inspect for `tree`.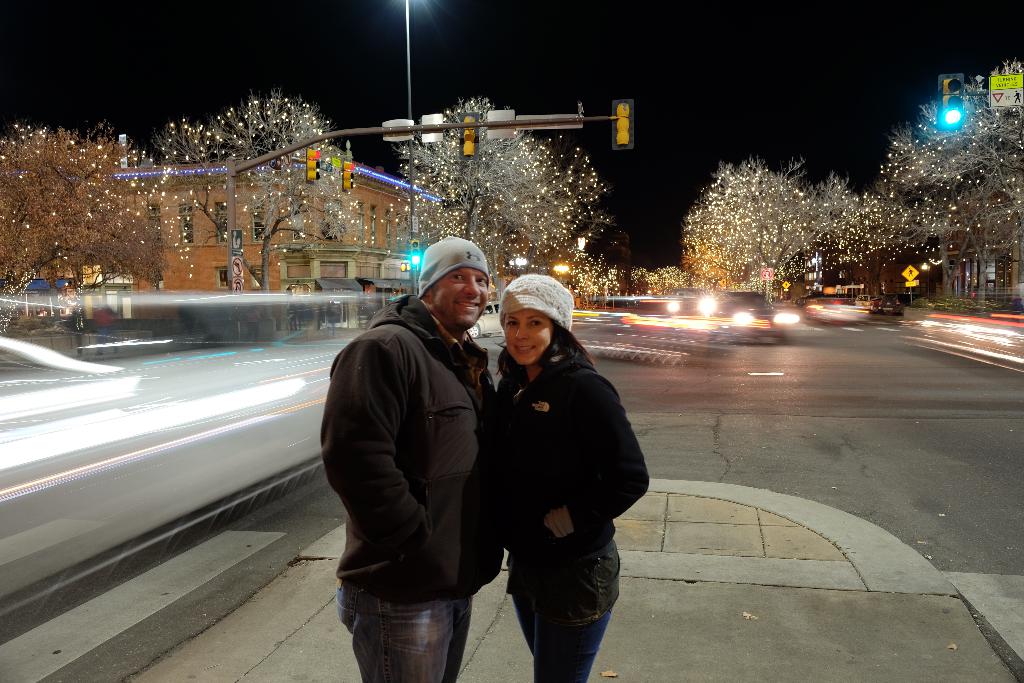
Inspection: select_region(0, 125, 169, 289).
